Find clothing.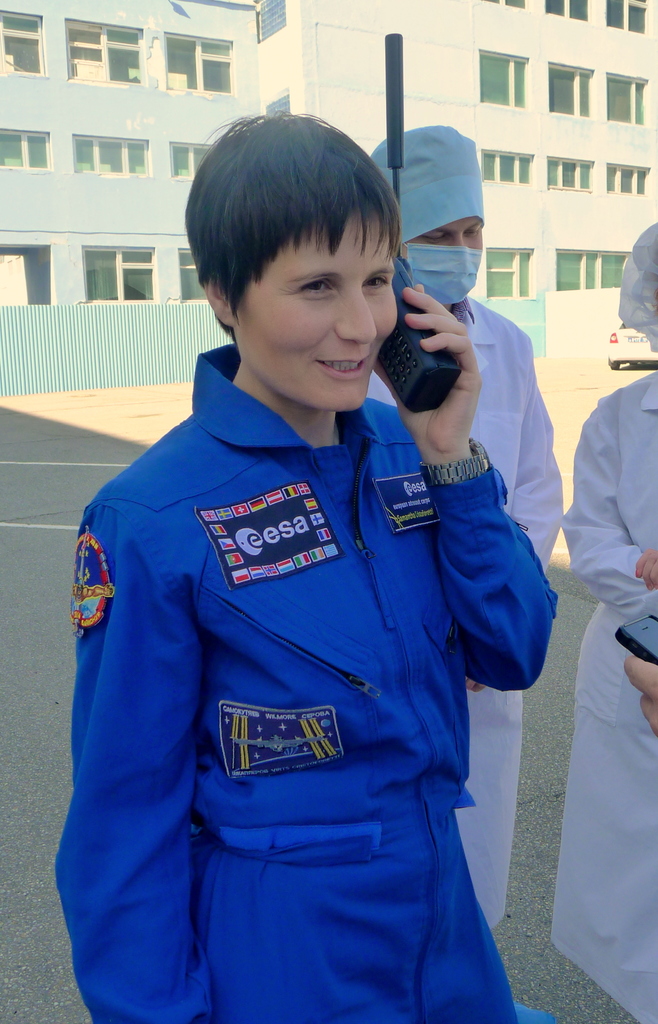
region(349, 118, 571, 936).
